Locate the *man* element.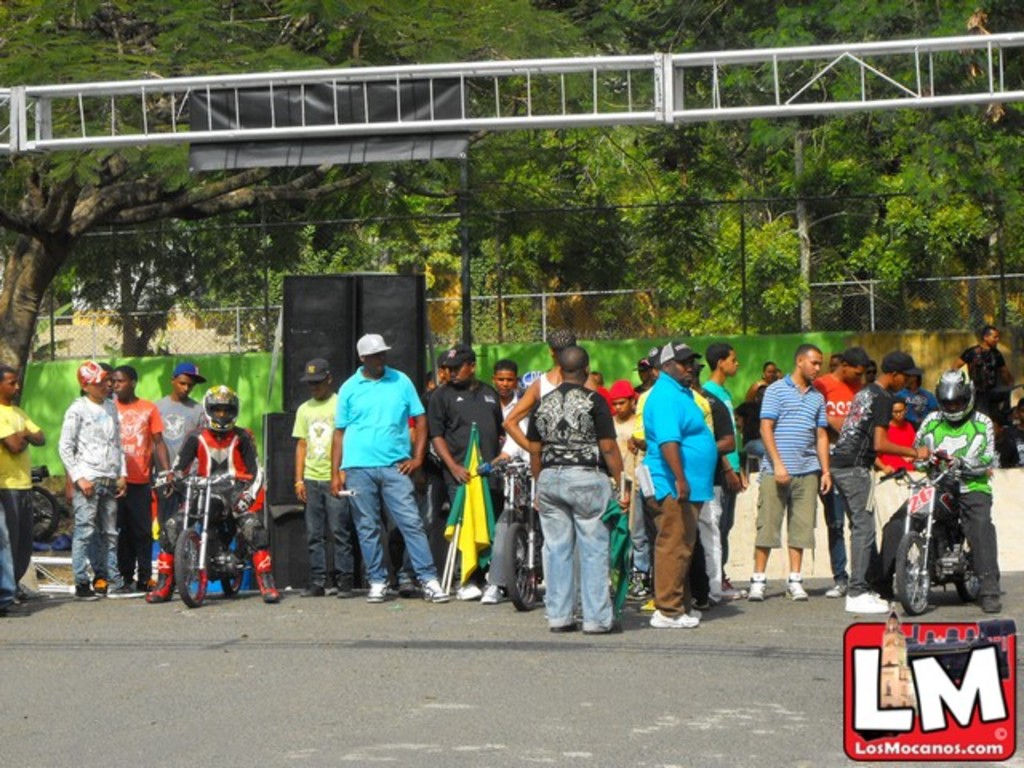
Element bbox: region(149, 358, 211, 477).
